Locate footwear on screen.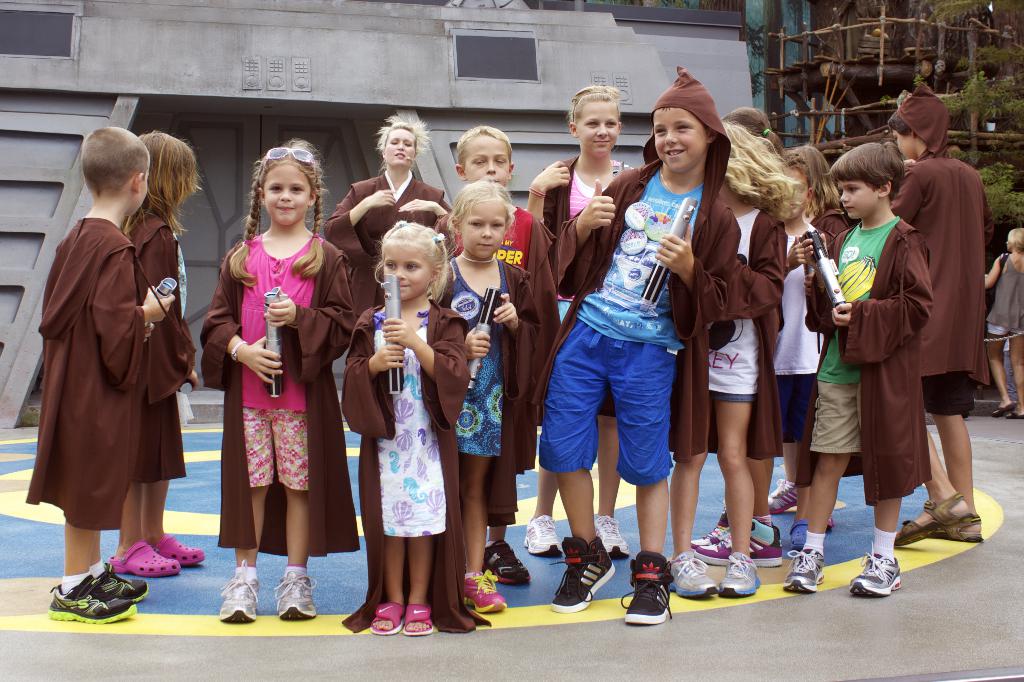
On screen at l=522, t=513, r=562, b=562.
